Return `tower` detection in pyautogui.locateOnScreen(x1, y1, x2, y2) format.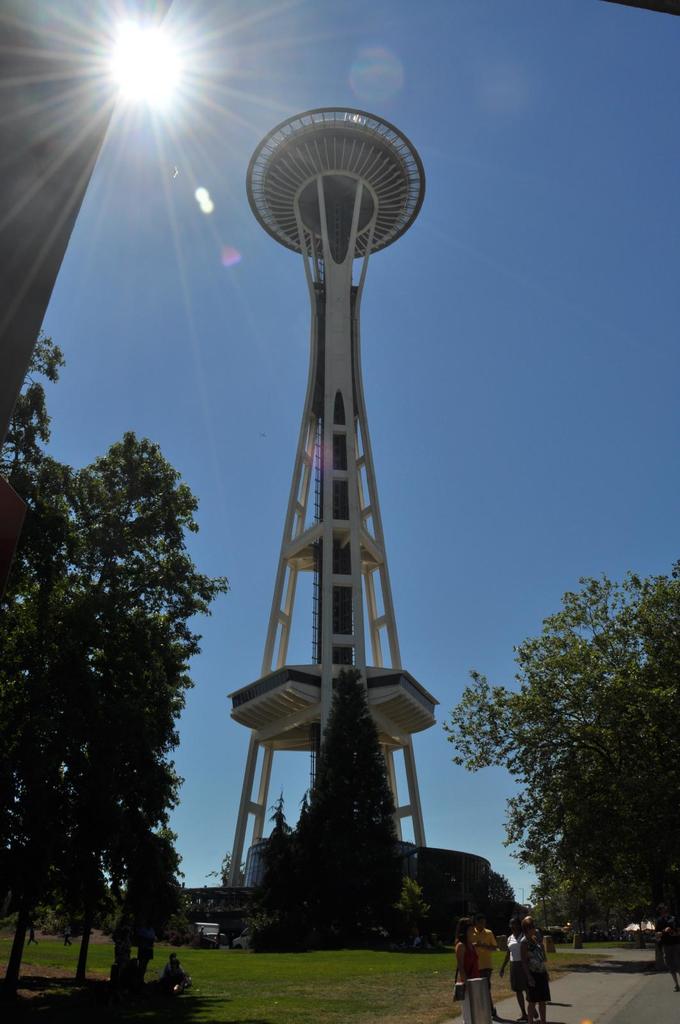
pyautogui.locateOnScreen(204, 53, 460, 957).
